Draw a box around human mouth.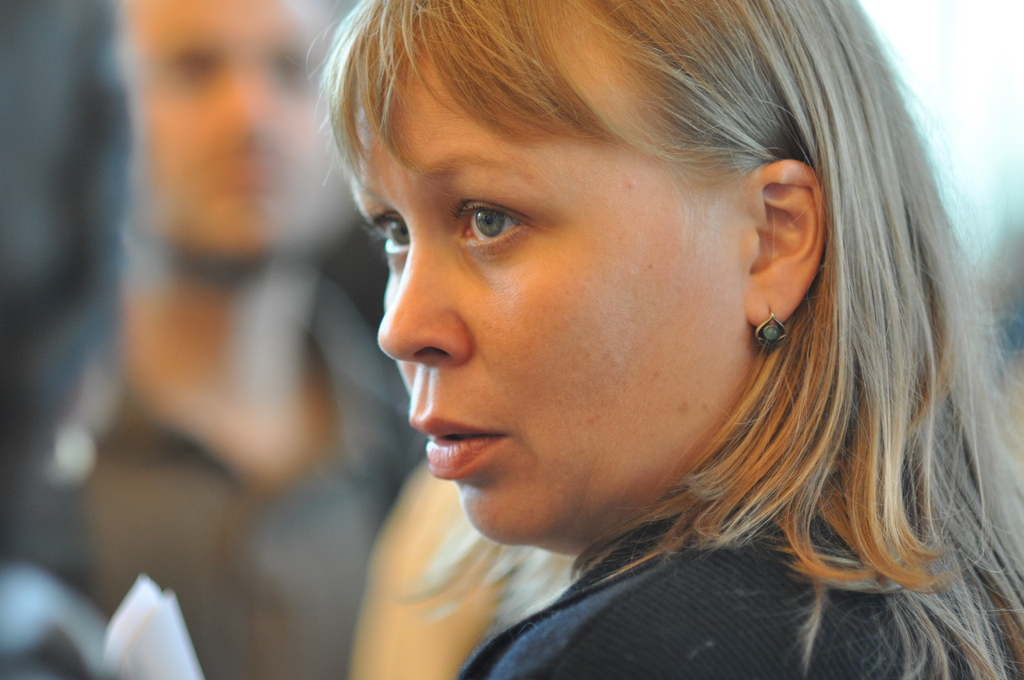
412/422/524/491.
